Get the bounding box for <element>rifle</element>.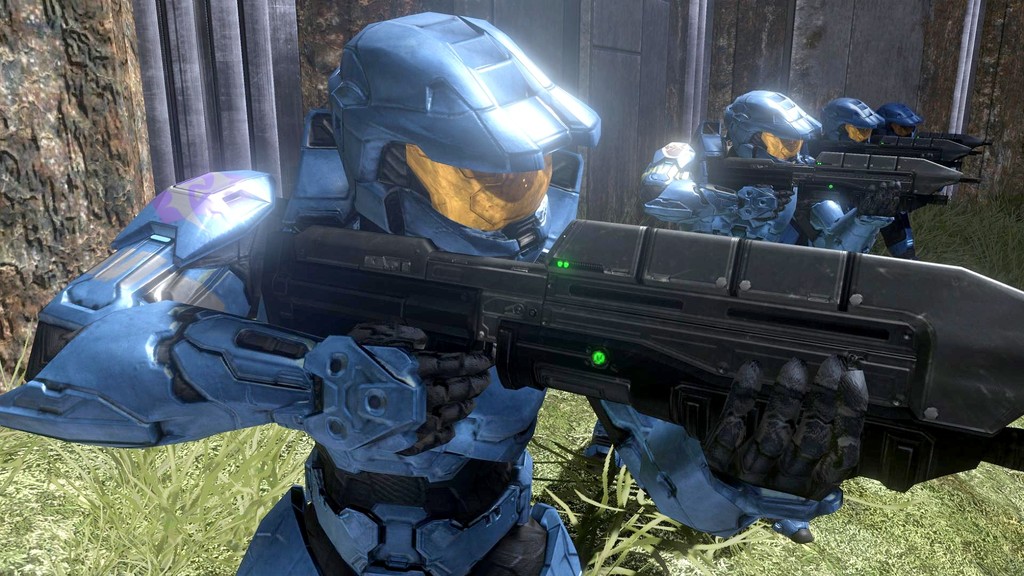
x1=259, y1=208, x2=1023, y2=497.
